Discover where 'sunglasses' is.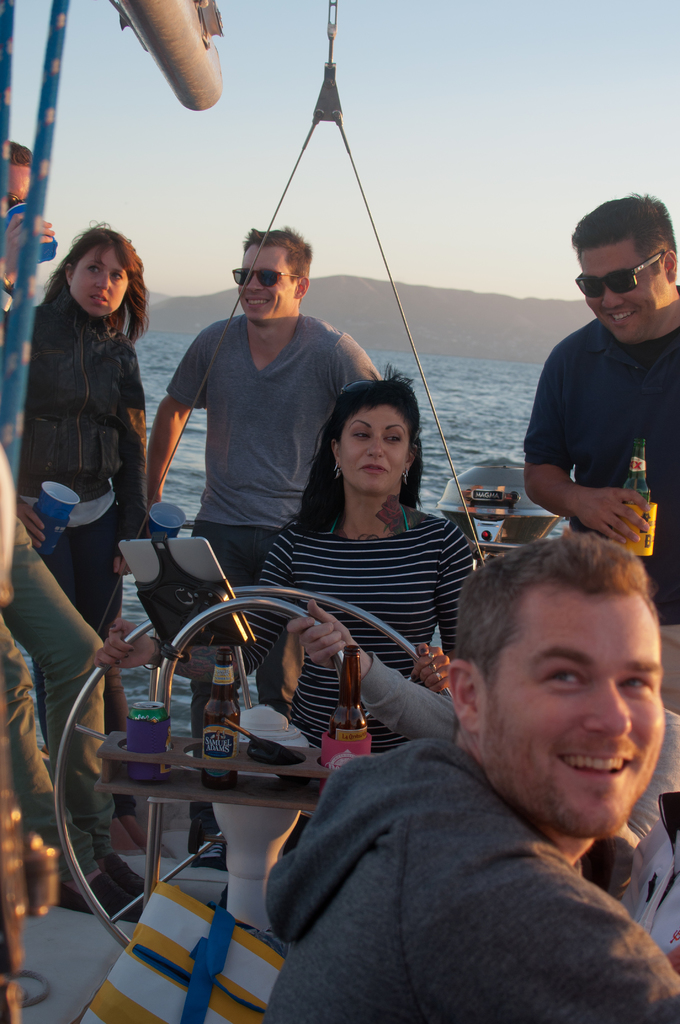
Discovered at 231,268,298,287.
